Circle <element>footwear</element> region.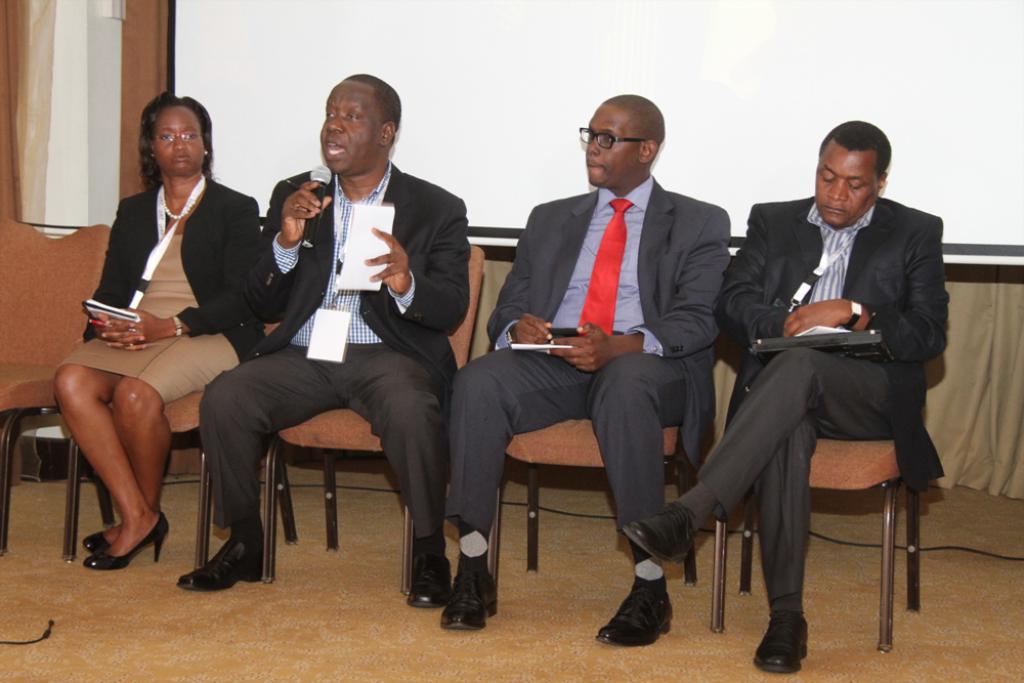
Region: x1=606, y1=579, x2=680, y2=657.
